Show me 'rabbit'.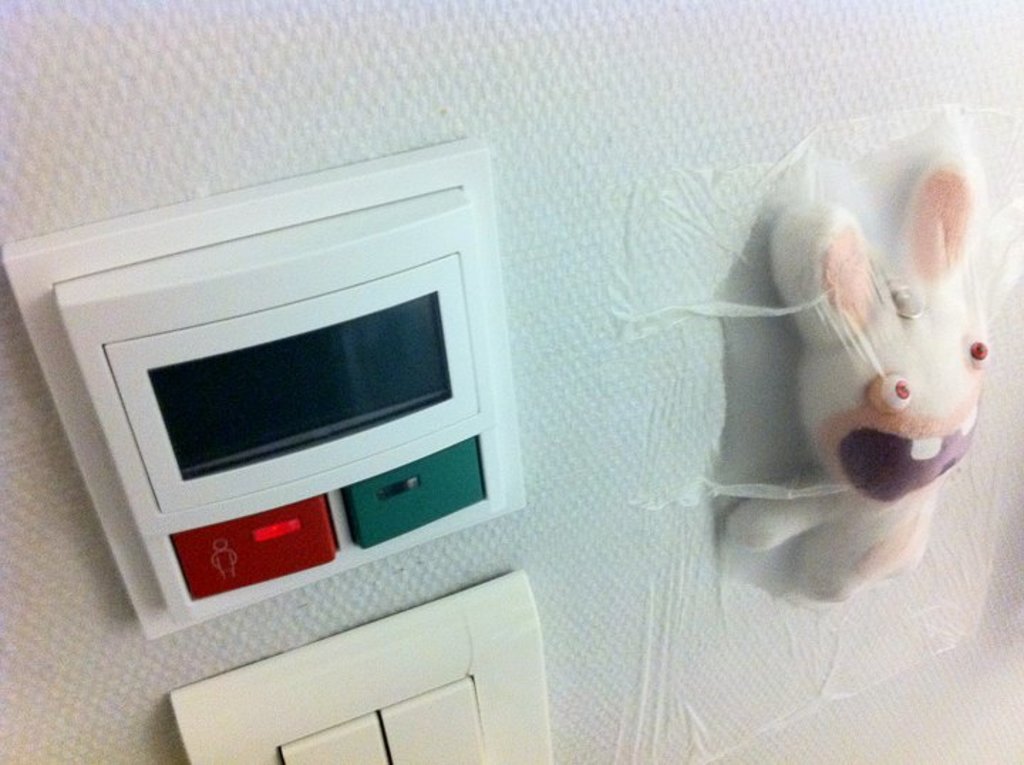
'rabbit' is here: 720, 146, 998, 609.
